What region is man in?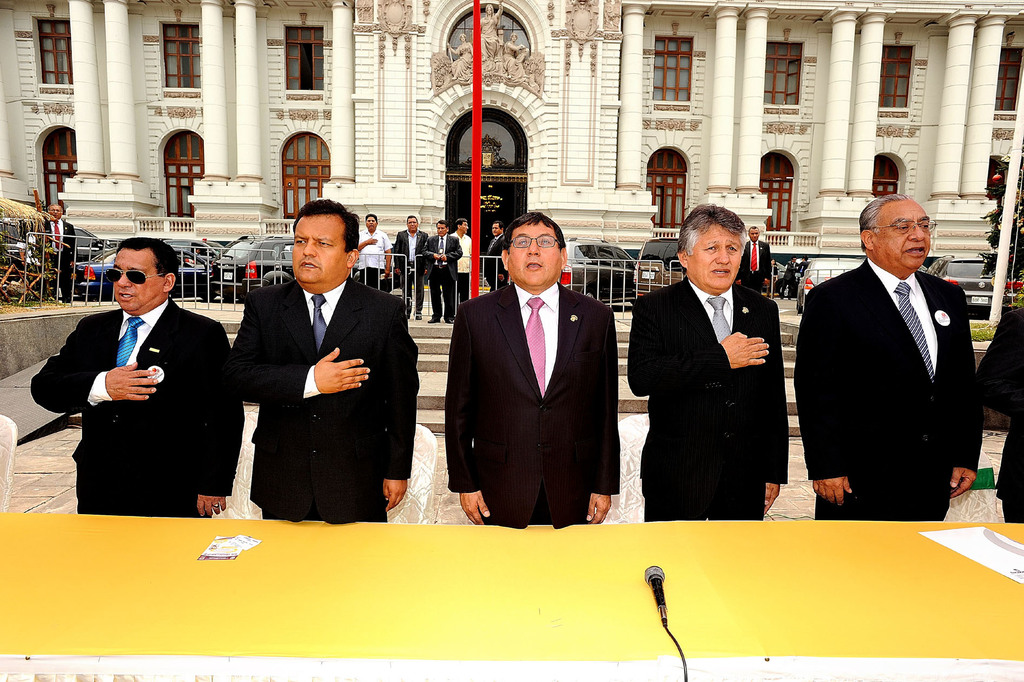
BBox(231, 199, 417, 524).
